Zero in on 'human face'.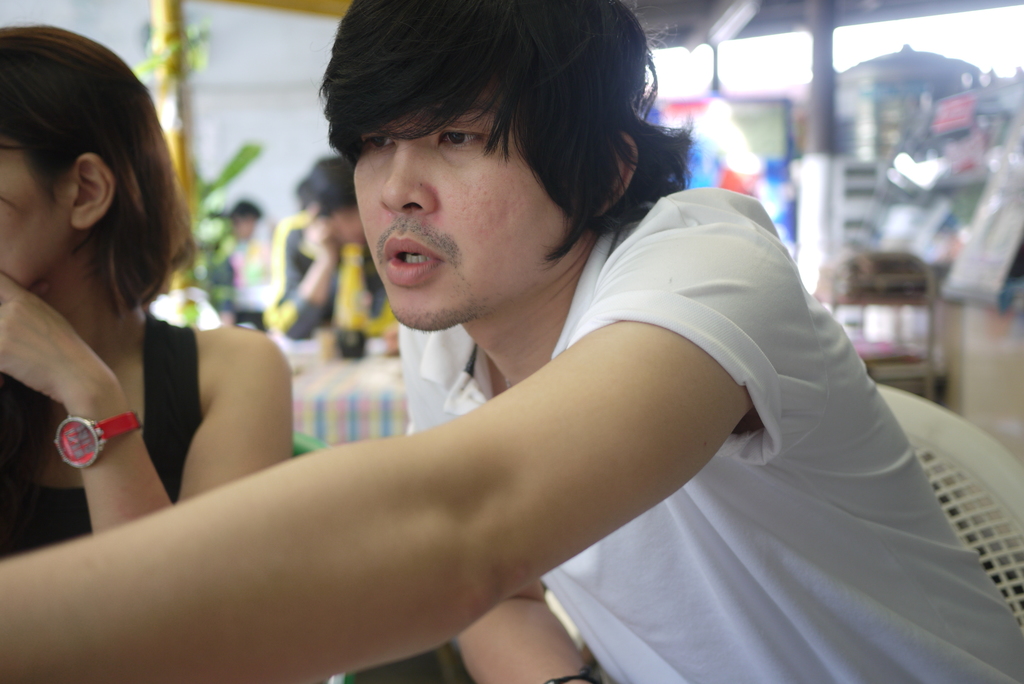
Zeroed in: 353, 79, 586, 329.
